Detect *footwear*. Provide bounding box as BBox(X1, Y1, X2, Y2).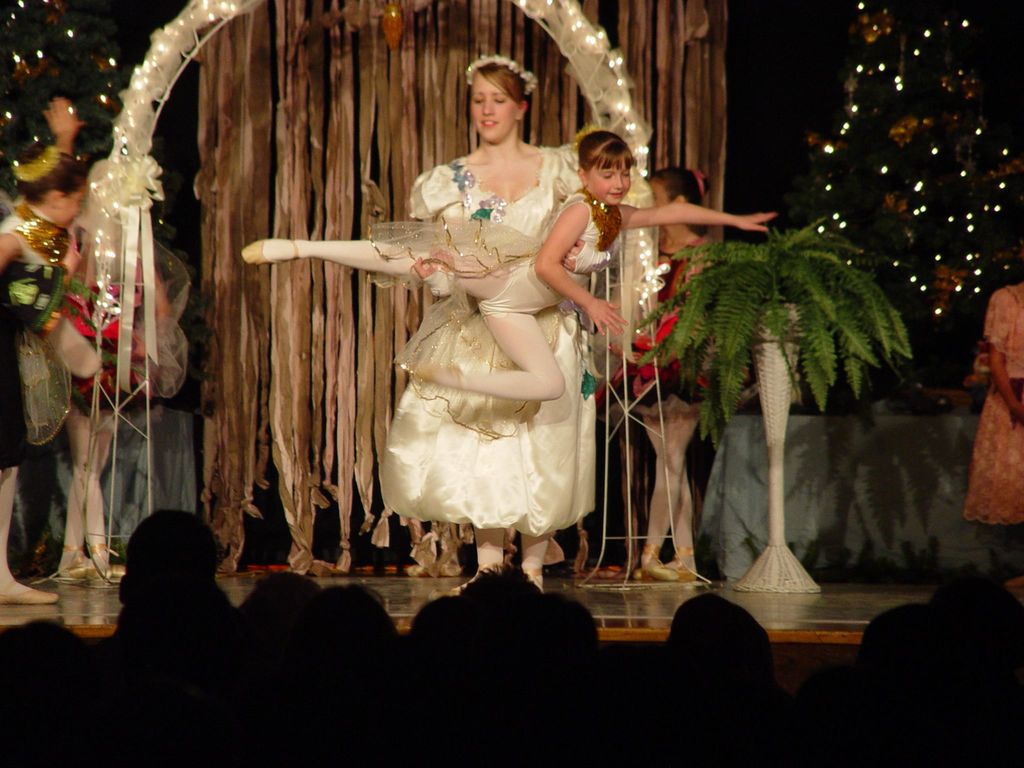
BBox(60, 544, 89, 580).
